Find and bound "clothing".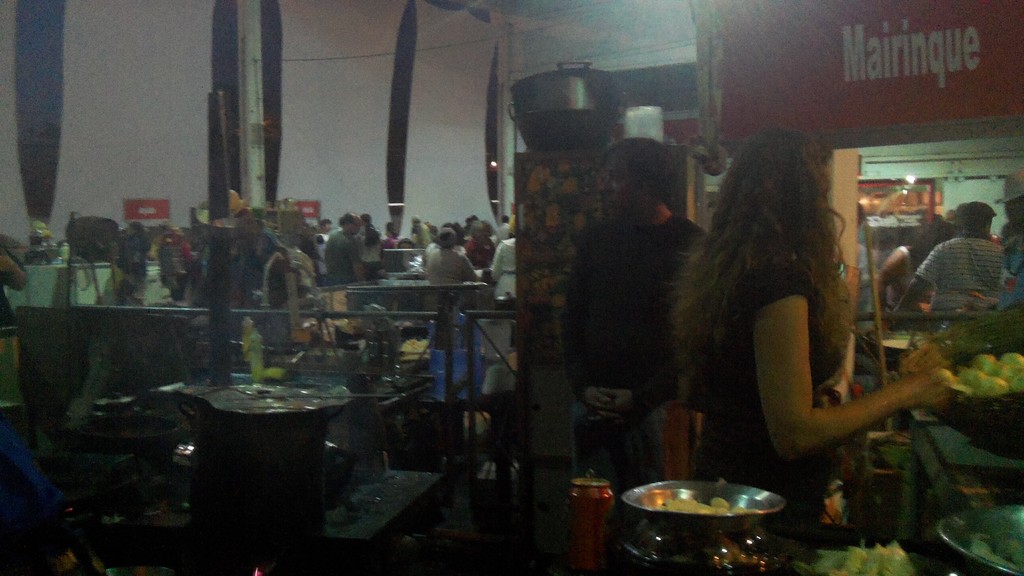
Bound: (366,235,382,271).
